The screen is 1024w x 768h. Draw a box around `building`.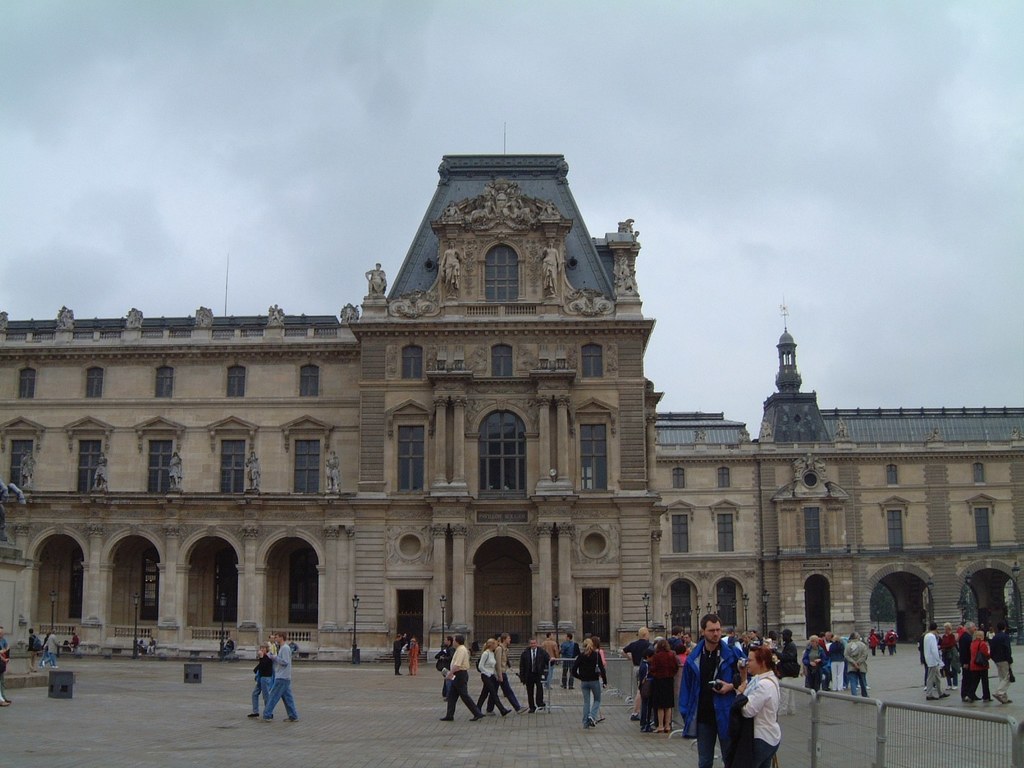
{"left": 1, "top": 127, "right": 1023, "bottom": 664}.
